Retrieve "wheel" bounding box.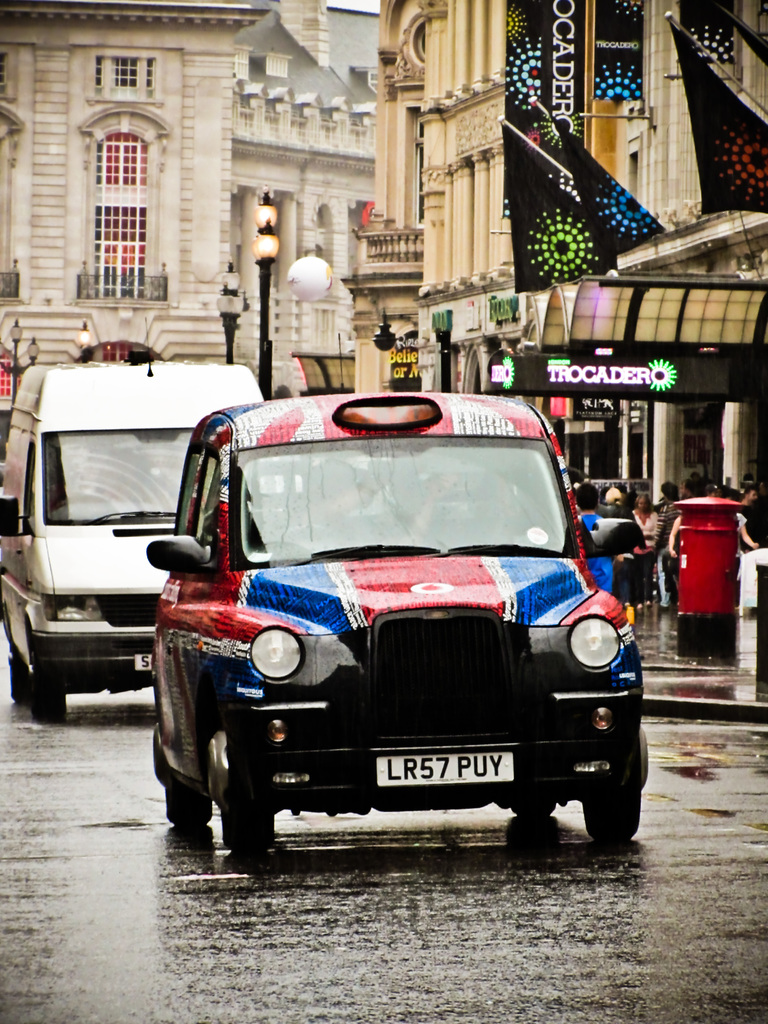
Bounding box: l=582, t=718, r=652, b=839.
